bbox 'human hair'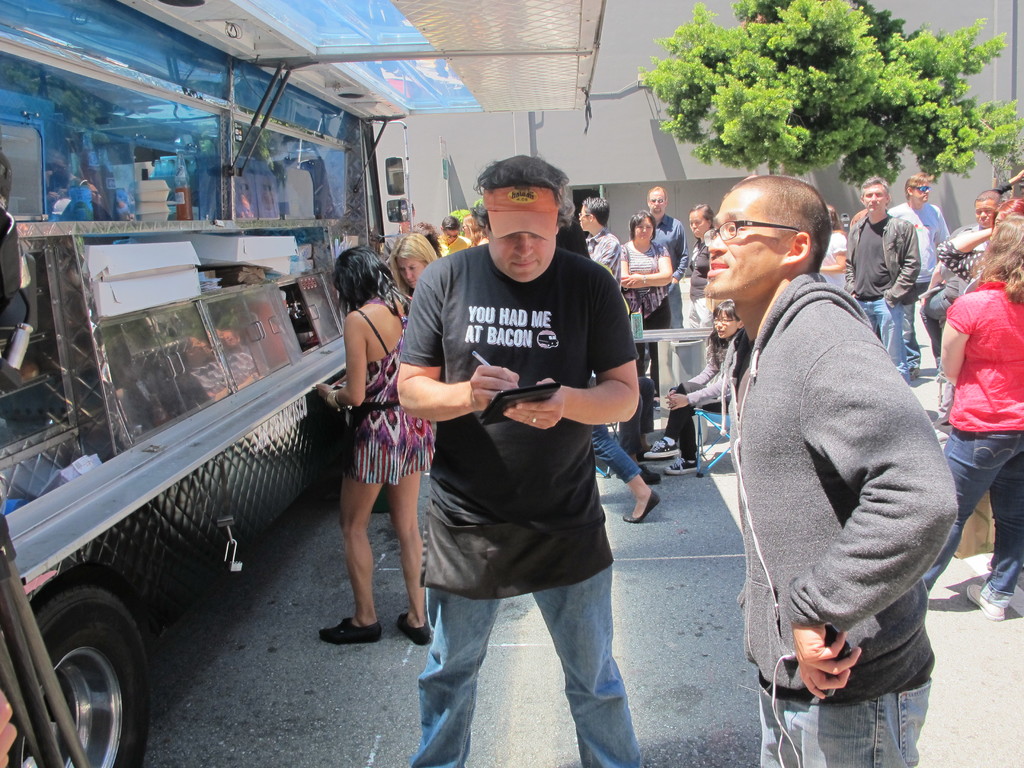
box=[440, 213, 459, 228]
